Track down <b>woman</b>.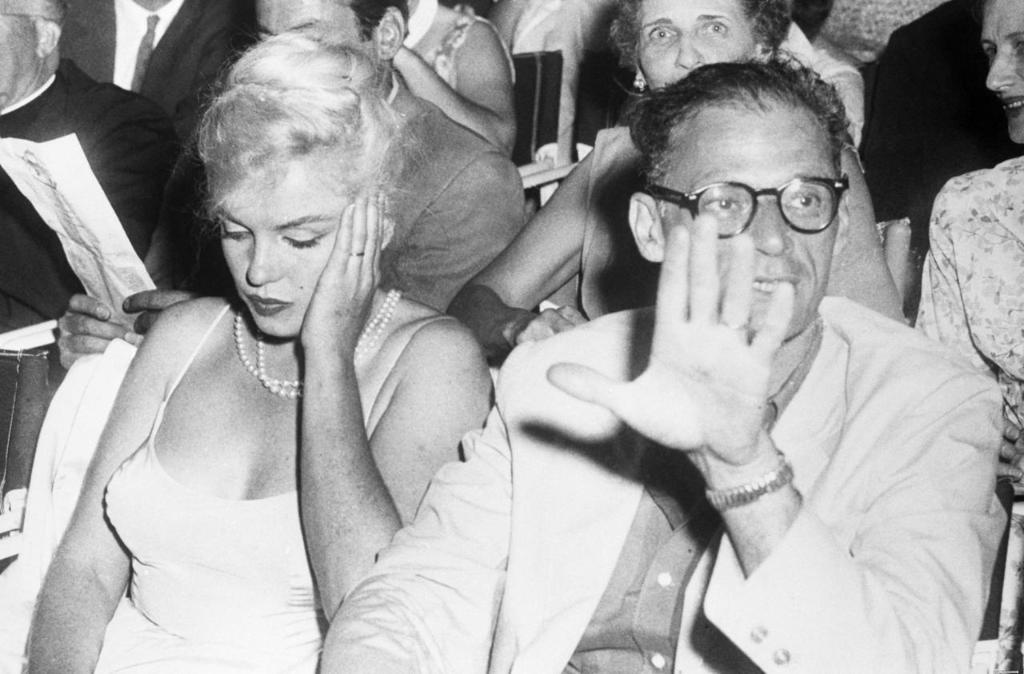
Tracked to box(905, 0, 1023, 543).
